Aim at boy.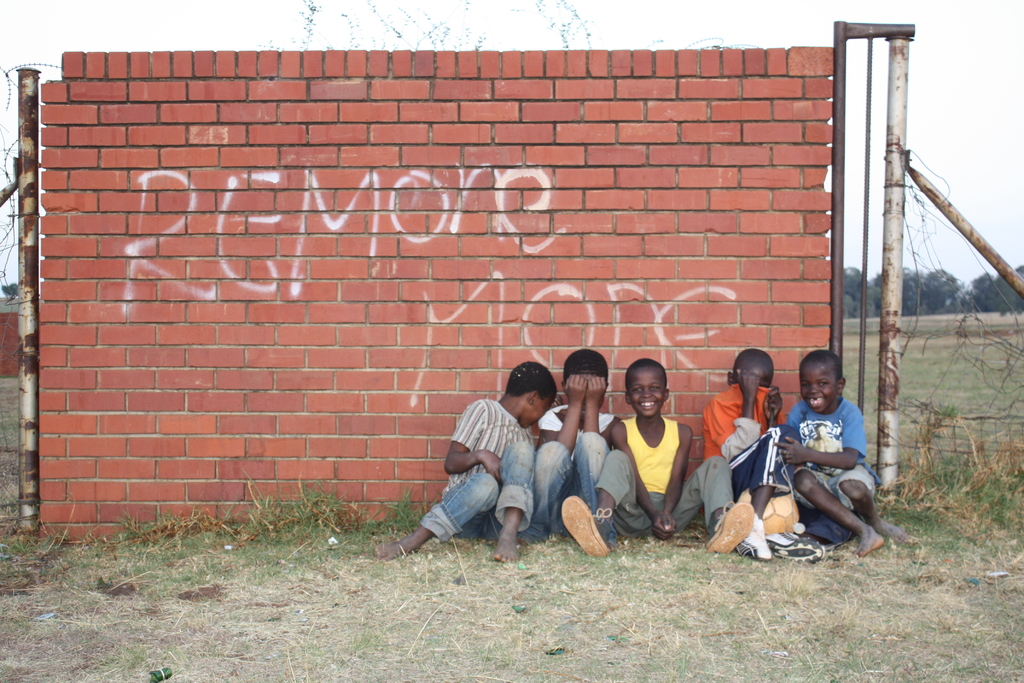
Aimed at [left=374, top=360, right=559, bottom=563].
